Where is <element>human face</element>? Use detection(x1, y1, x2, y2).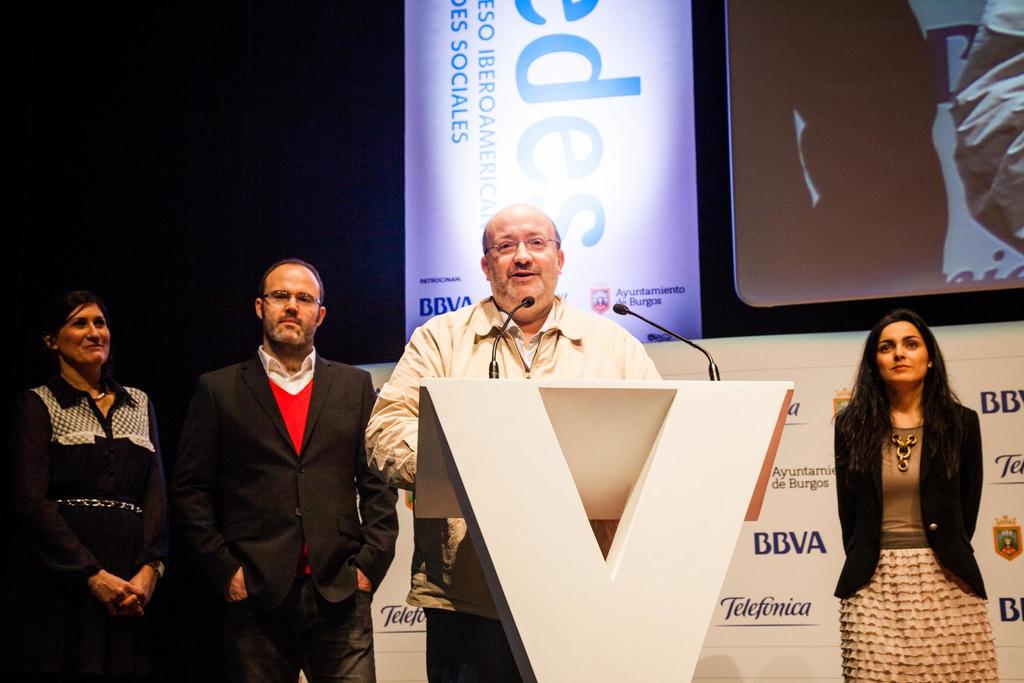
detection(264, 264, 322, 350).
